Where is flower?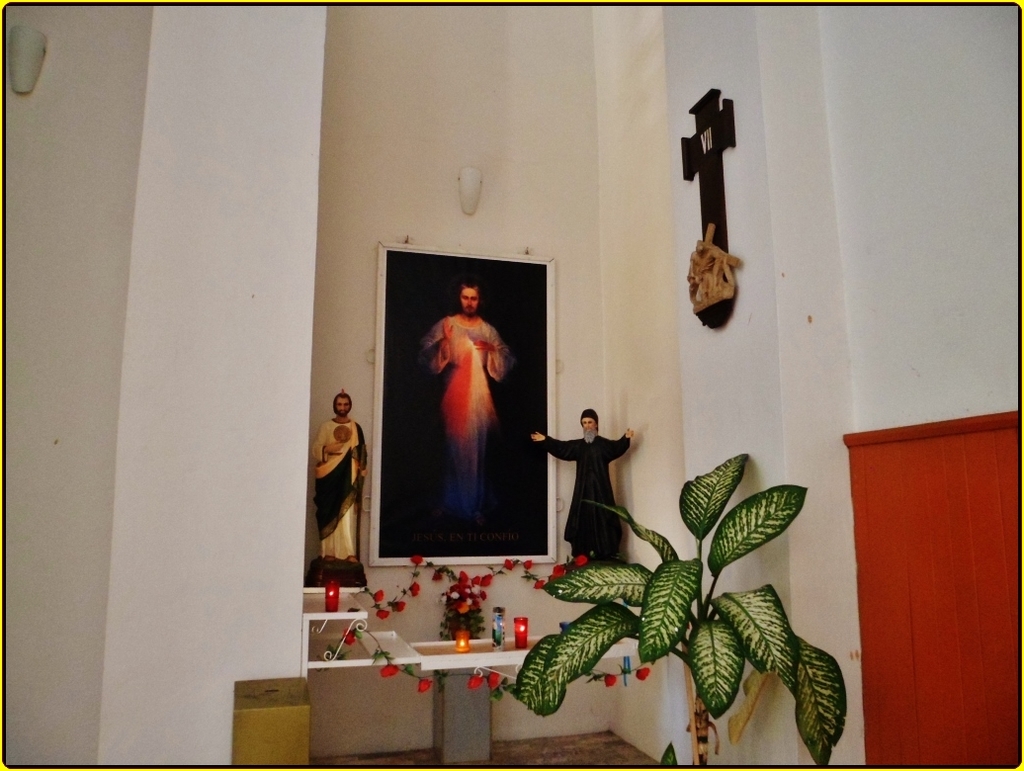
[left=394, top=601, right=407, bottom=612].
